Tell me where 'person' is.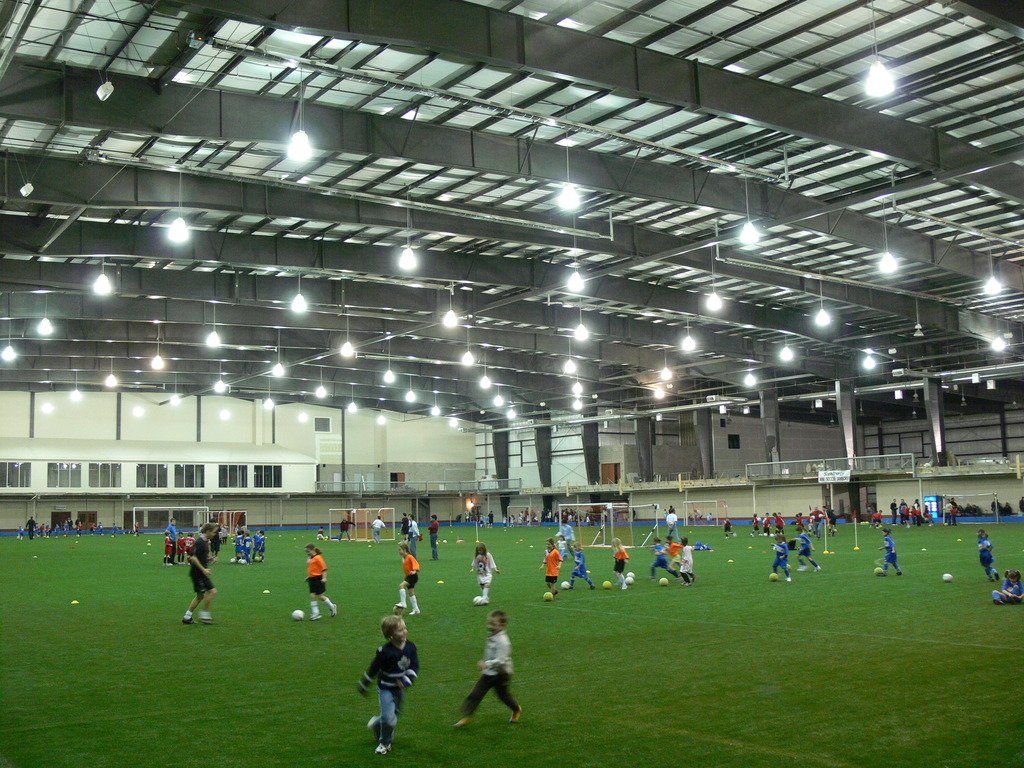
'person' is at detection(355, 621, 417, 752).
